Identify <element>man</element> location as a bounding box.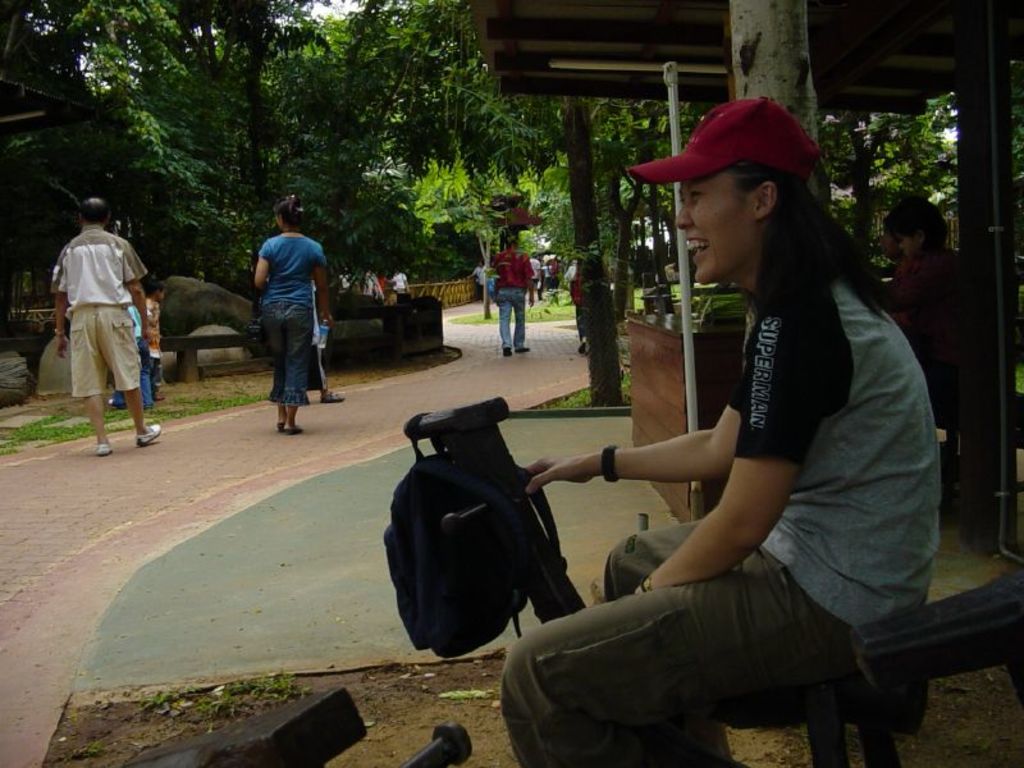
541 255 556 291.
